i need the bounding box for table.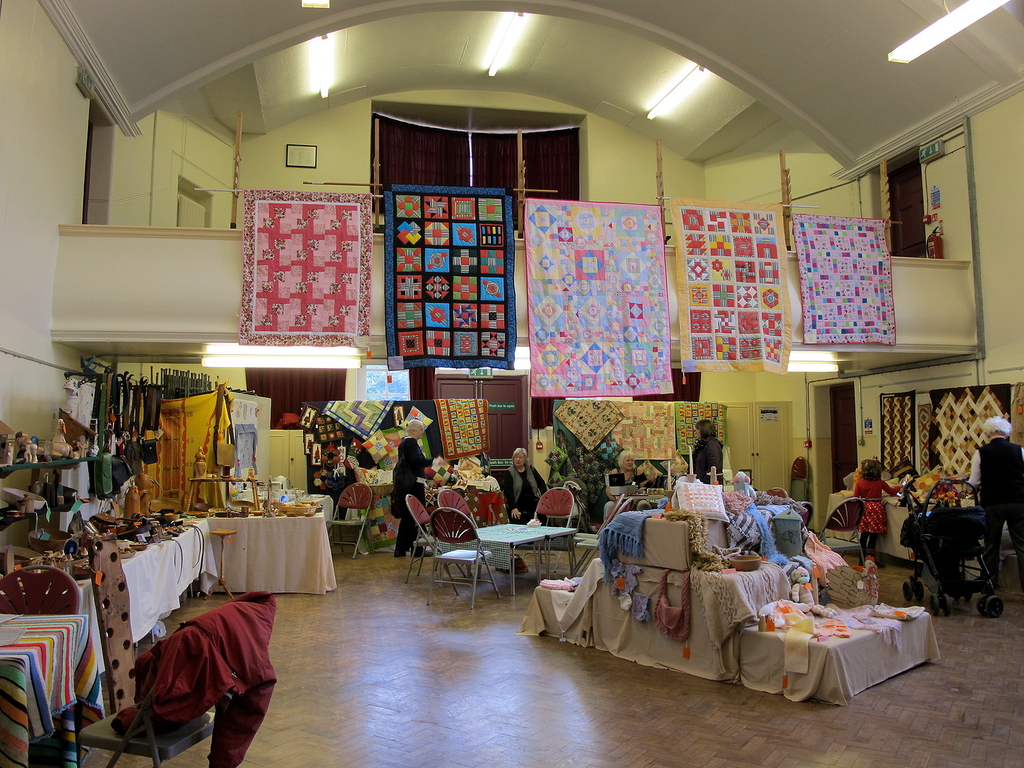
Here it is: 818/490/1002/579.
